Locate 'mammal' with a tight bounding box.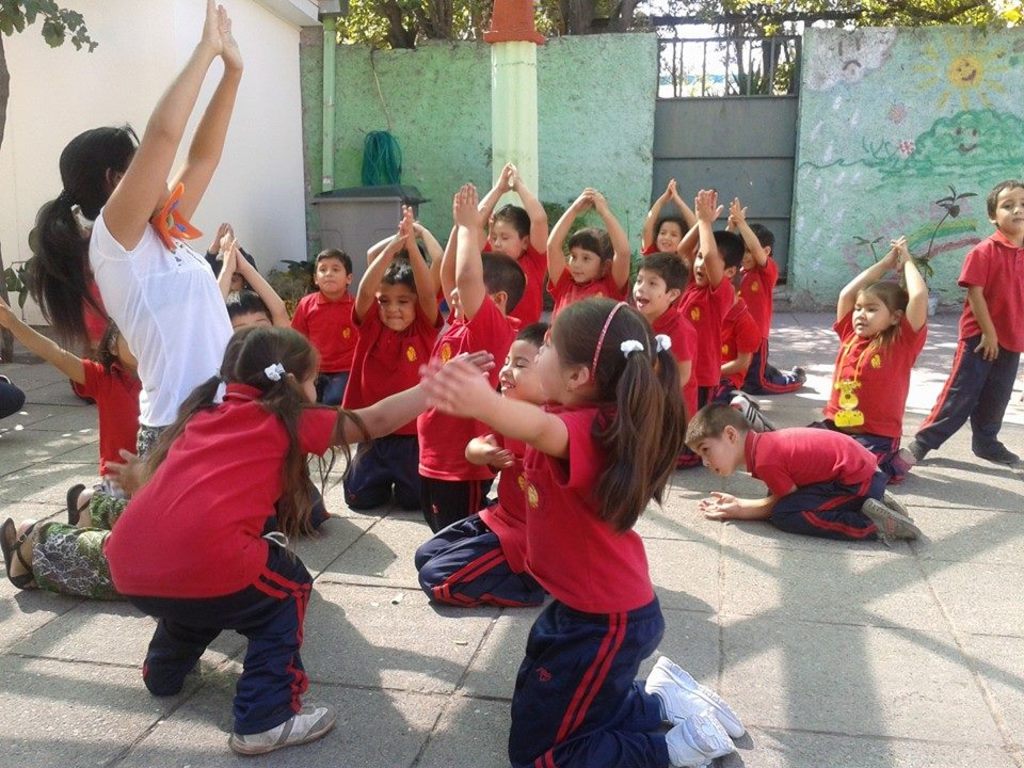
725 196 804 395.
